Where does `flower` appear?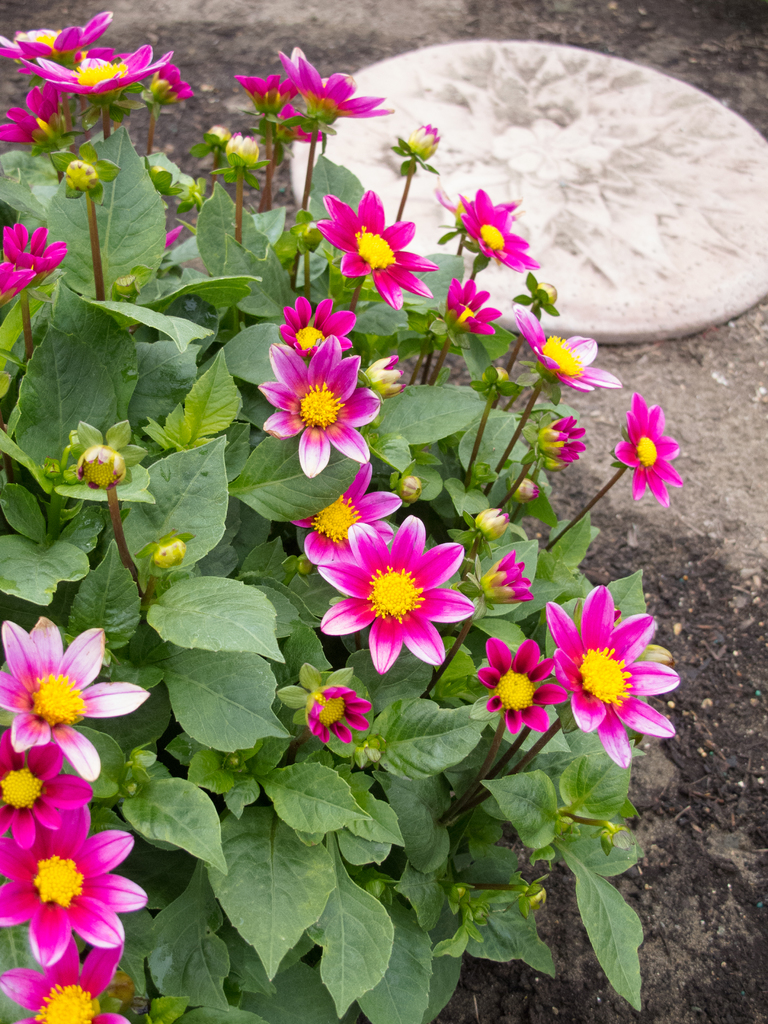
Appears at x1=55 y1=415 x2=145 y2=482.
